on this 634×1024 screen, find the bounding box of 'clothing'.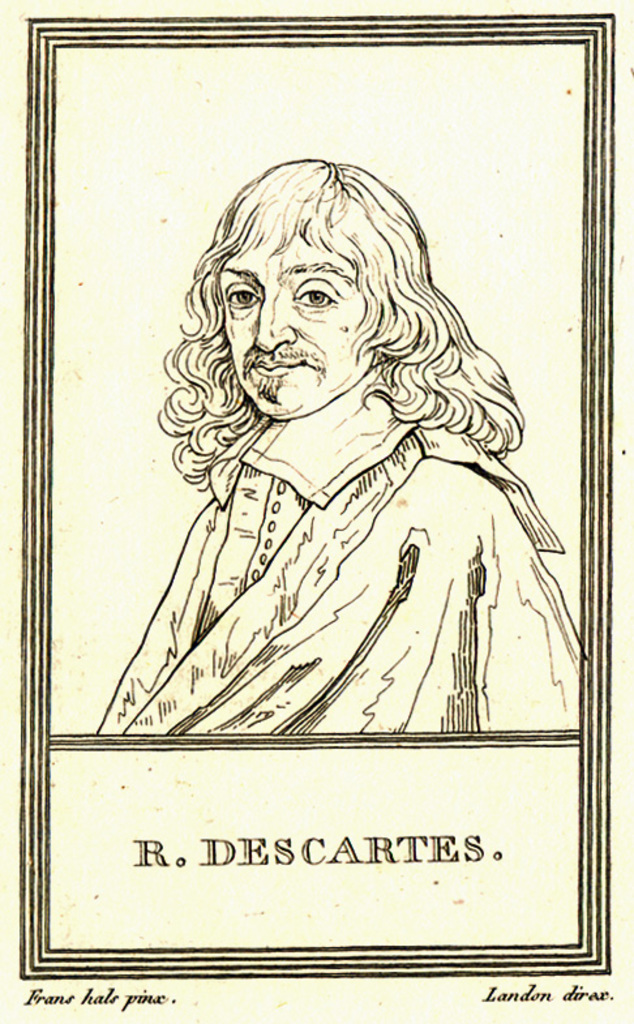
Bounding box: <bbox>97, 316, 571, 764</bbox>.
